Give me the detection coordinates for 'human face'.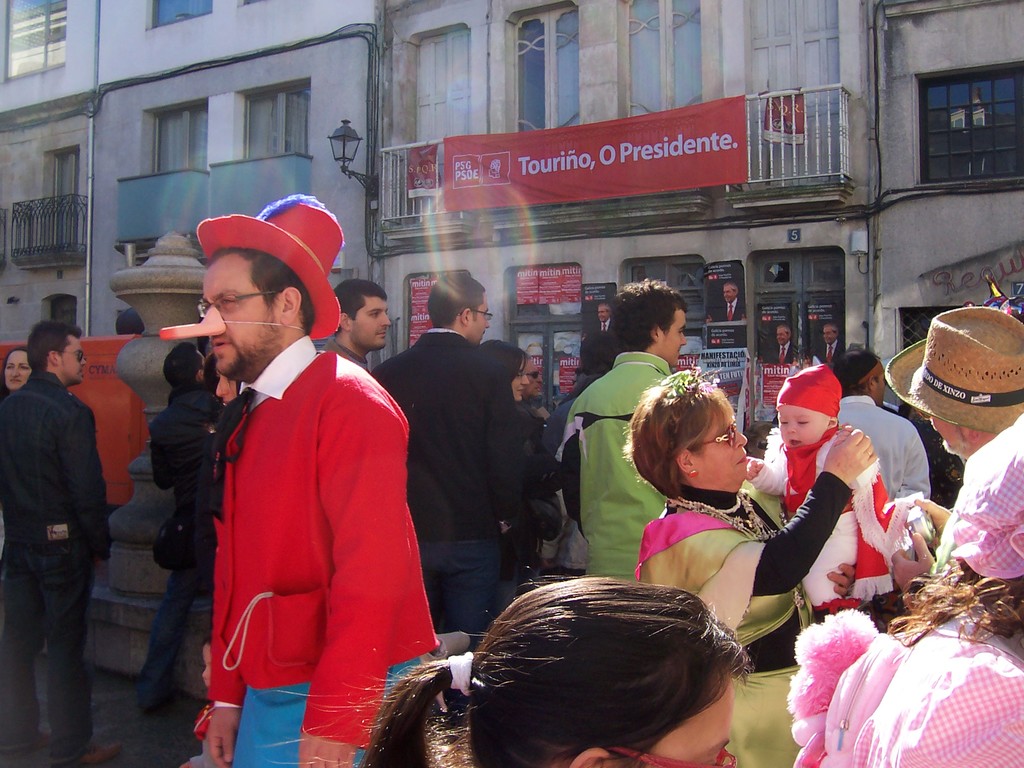
x1=724, y1=285, x2=733, y2=303.
